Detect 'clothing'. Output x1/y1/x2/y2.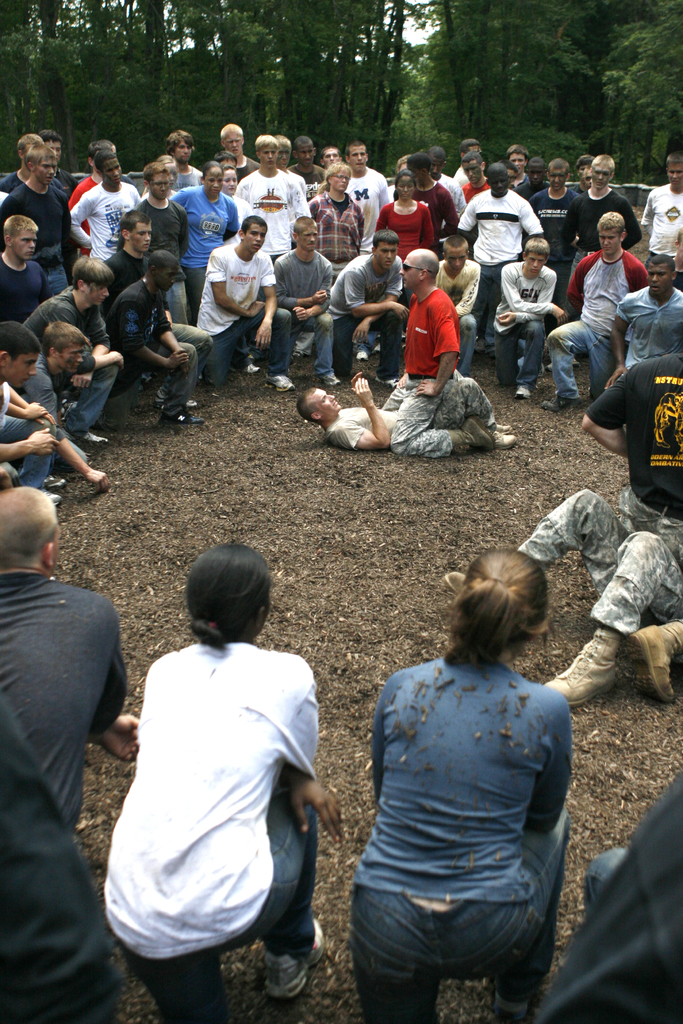
518/183/583/252.
